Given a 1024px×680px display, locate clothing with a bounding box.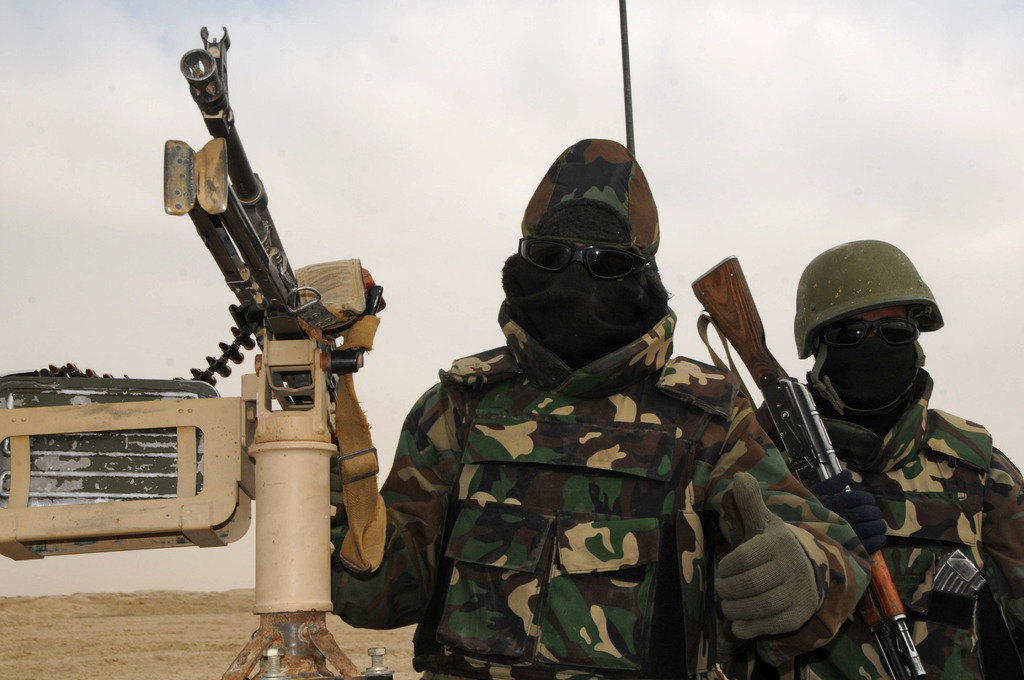
Located: 327,304,870,679.
